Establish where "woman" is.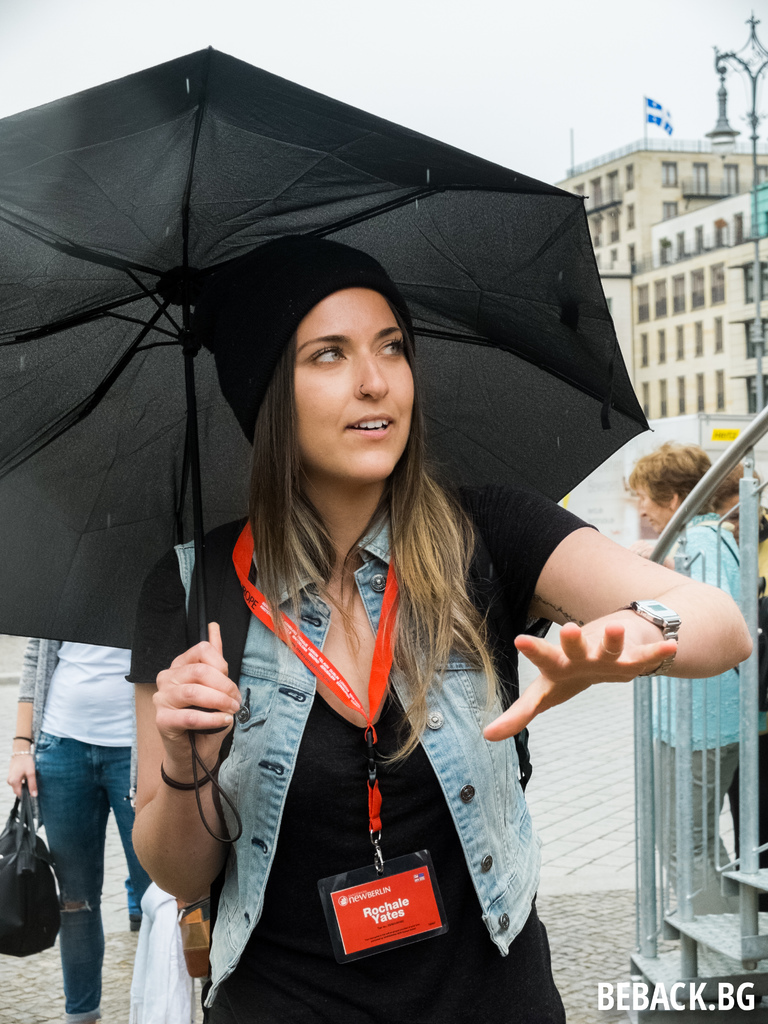
Established at box(611, 426, 767, 934).
